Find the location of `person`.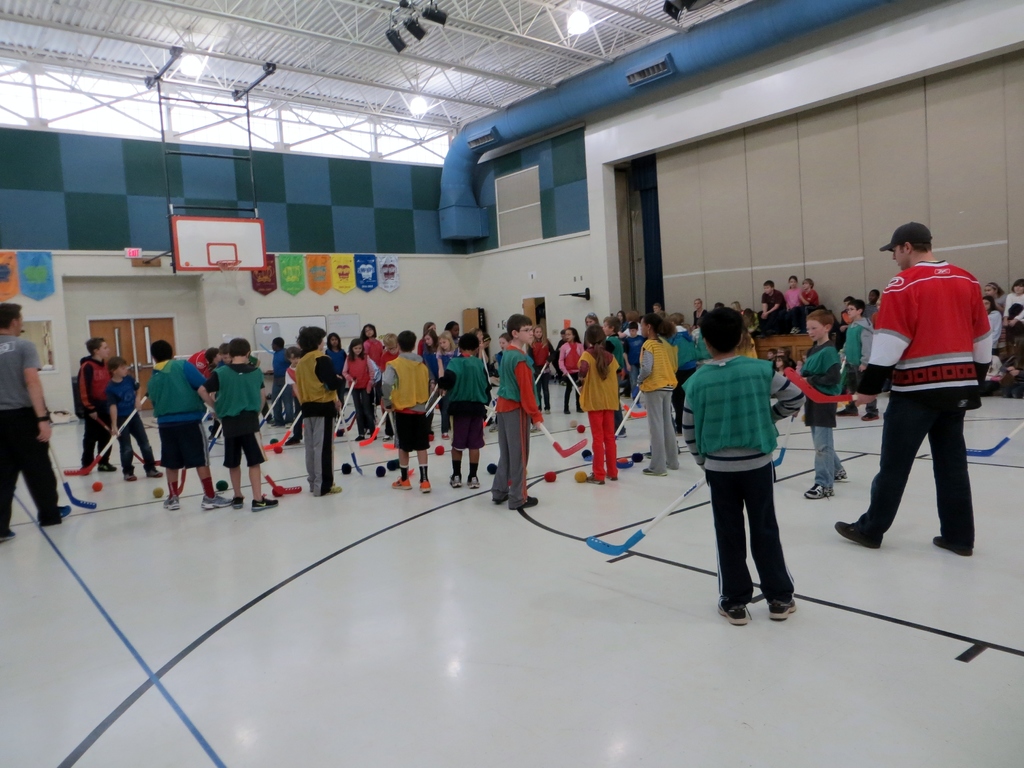
Location: 291/326/346/499.
